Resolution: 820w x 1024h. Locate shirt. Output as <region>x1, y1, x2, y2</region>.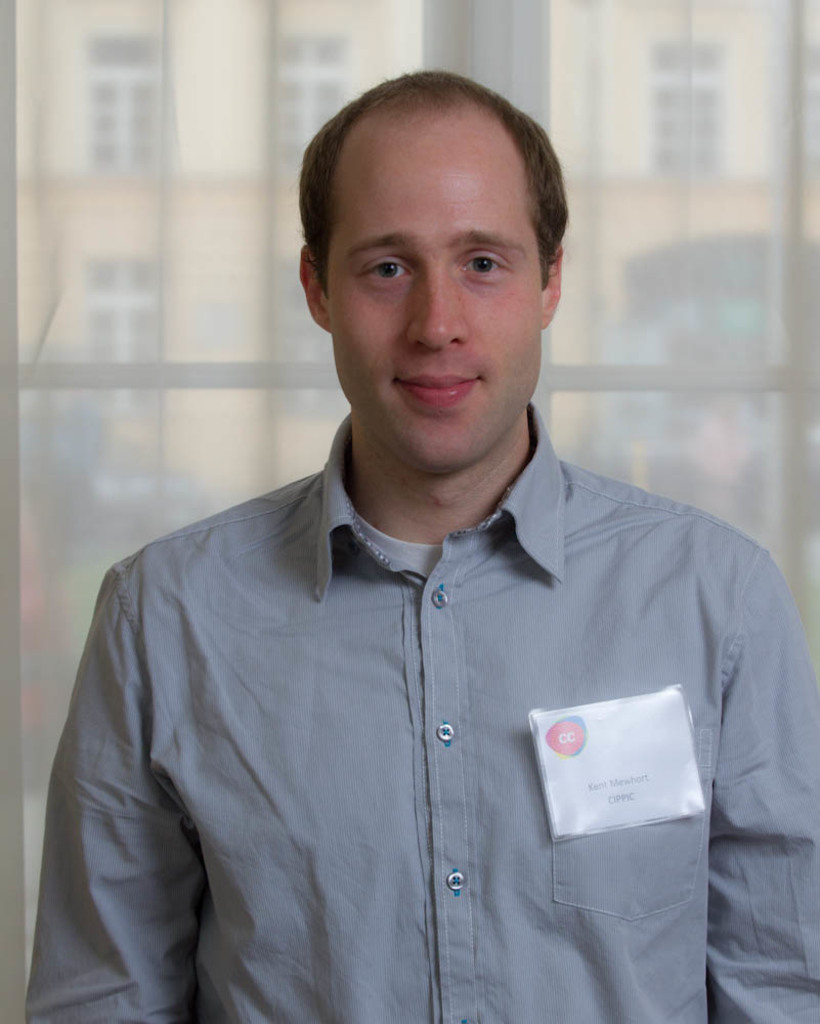
<region>26, 404, 819, 1023</region>.
